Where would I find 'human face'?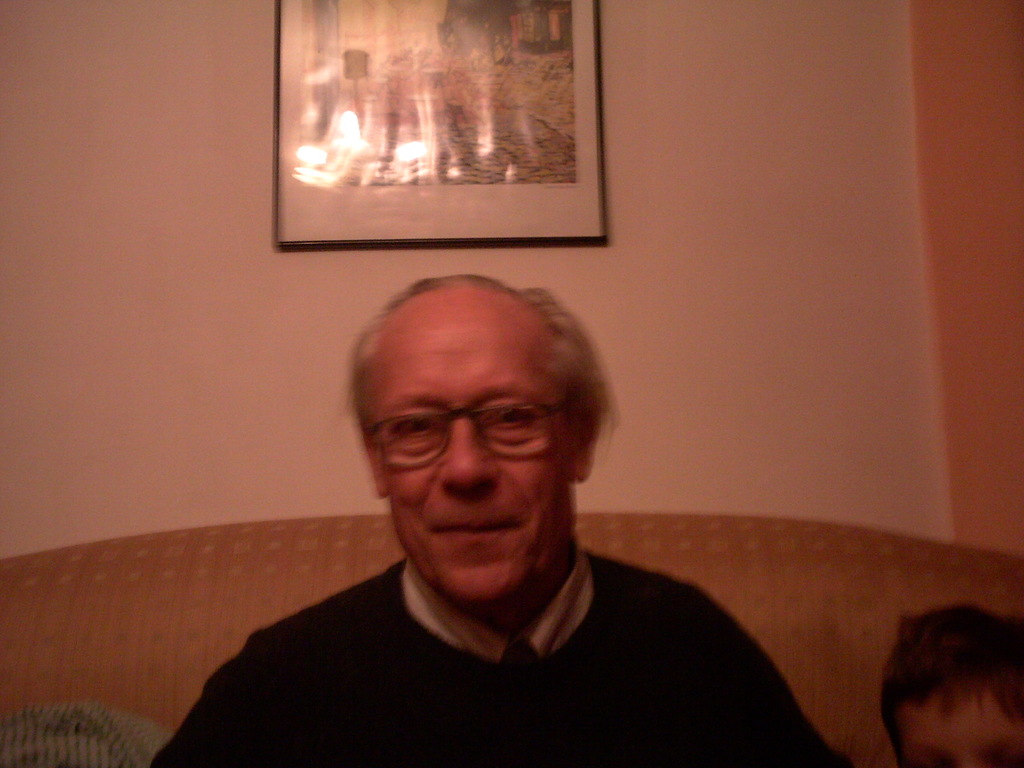
At pyautogui.locateOnScreen(362, 316, 578, 603).
